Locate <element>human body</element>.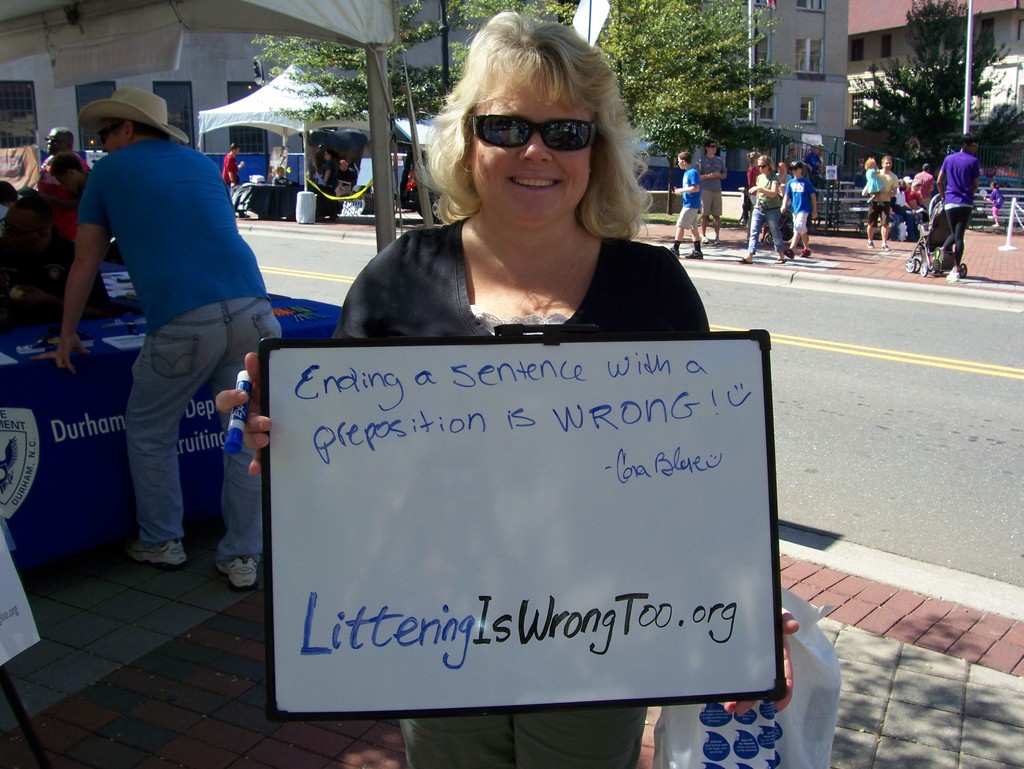
Bounding box: x1=861 y1=157 x2=879 y2=205.
